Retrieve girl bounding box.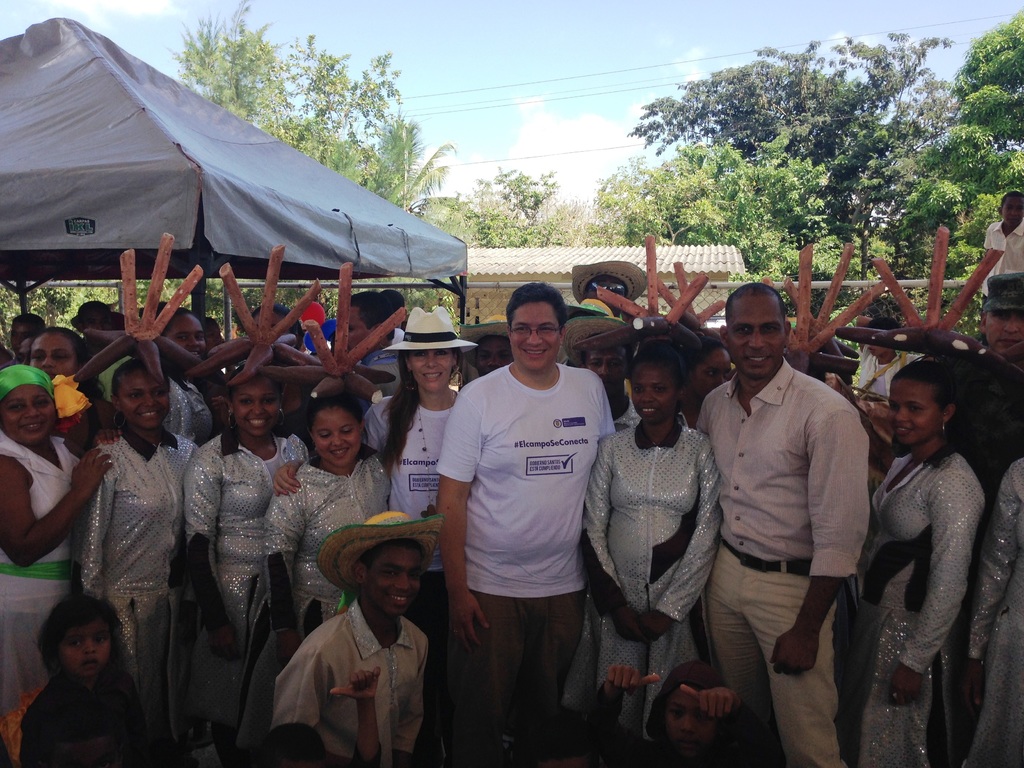
Bounding box: left=237, top=384, right=389, bottom=764.
